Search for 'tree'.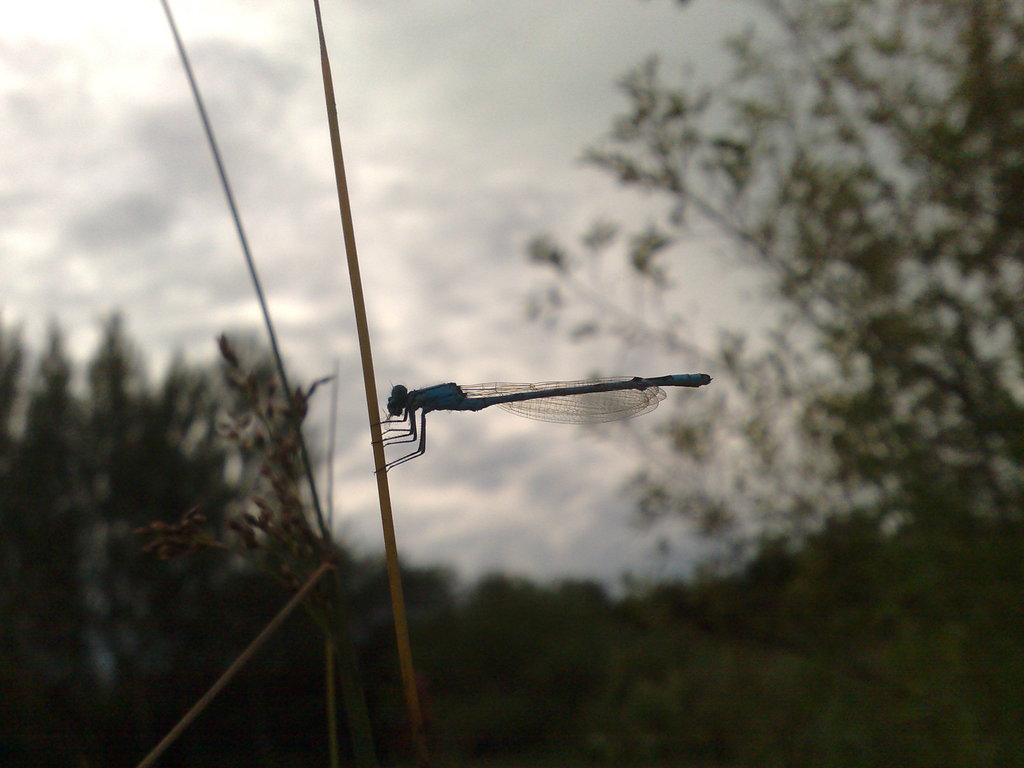
Found at (left=529, top=0, right=1023, bottom=572).
